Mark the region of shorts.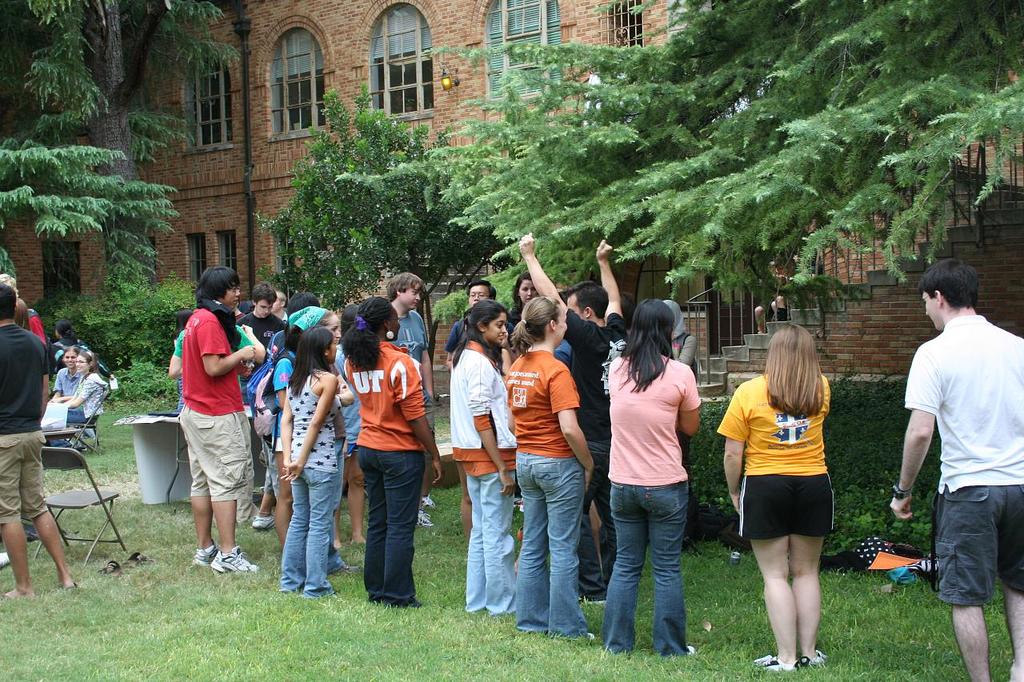
Region: left=0, top=433, right=44, bottom=521.
